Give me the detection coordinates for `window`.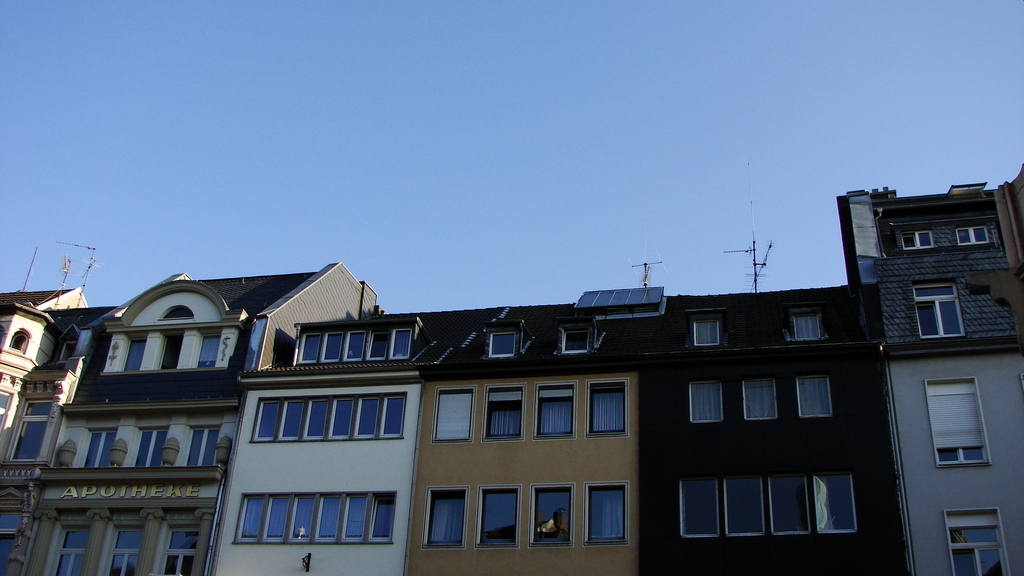
(x1=587, y1=380, x2=627, y2=435).
